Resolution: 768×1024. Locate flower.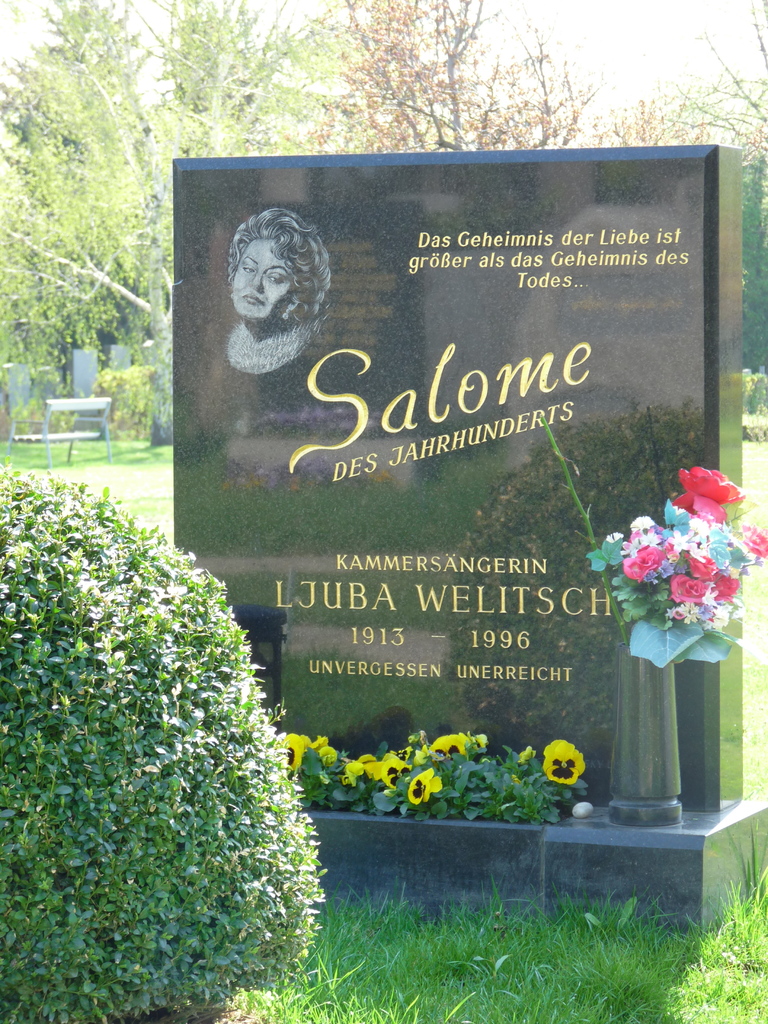
674/455/739/531.
